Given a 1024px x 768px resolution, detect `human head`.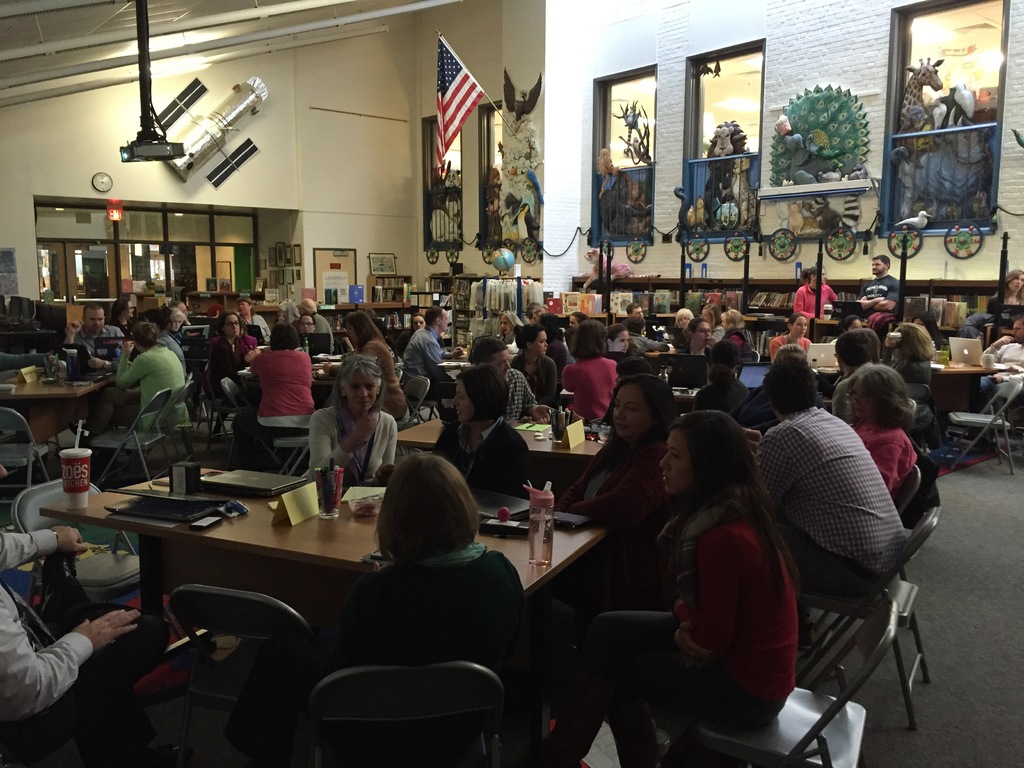
x1=607, y1=373, x2=674, y2=444.
